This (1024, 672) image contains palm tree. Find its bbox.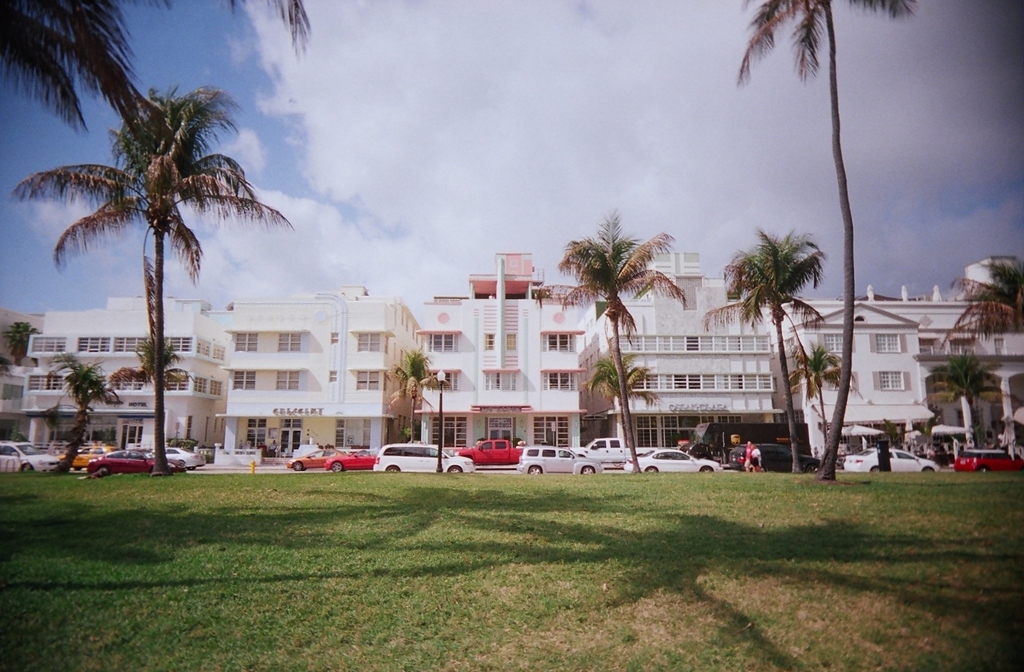
box(932, 357, 1000, 456).
